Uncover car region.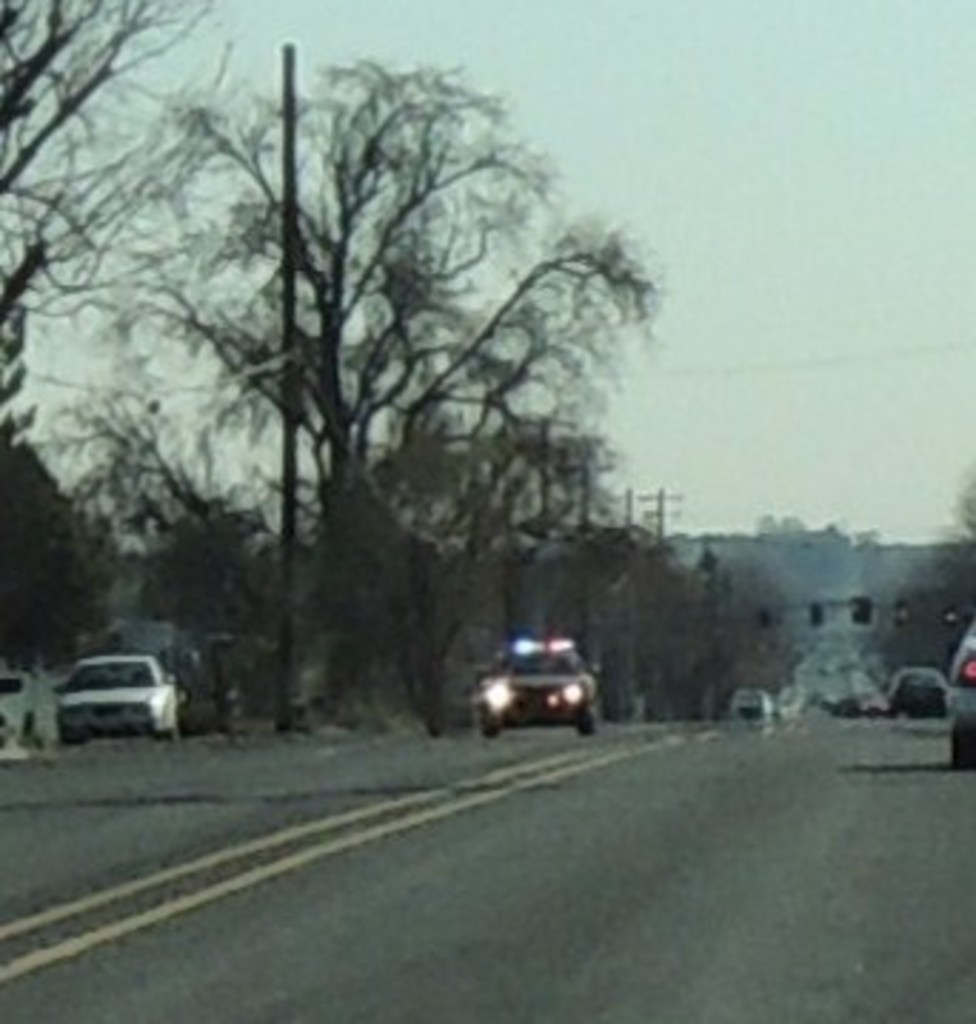
Uncovered: 479, 622, 608, 739.
